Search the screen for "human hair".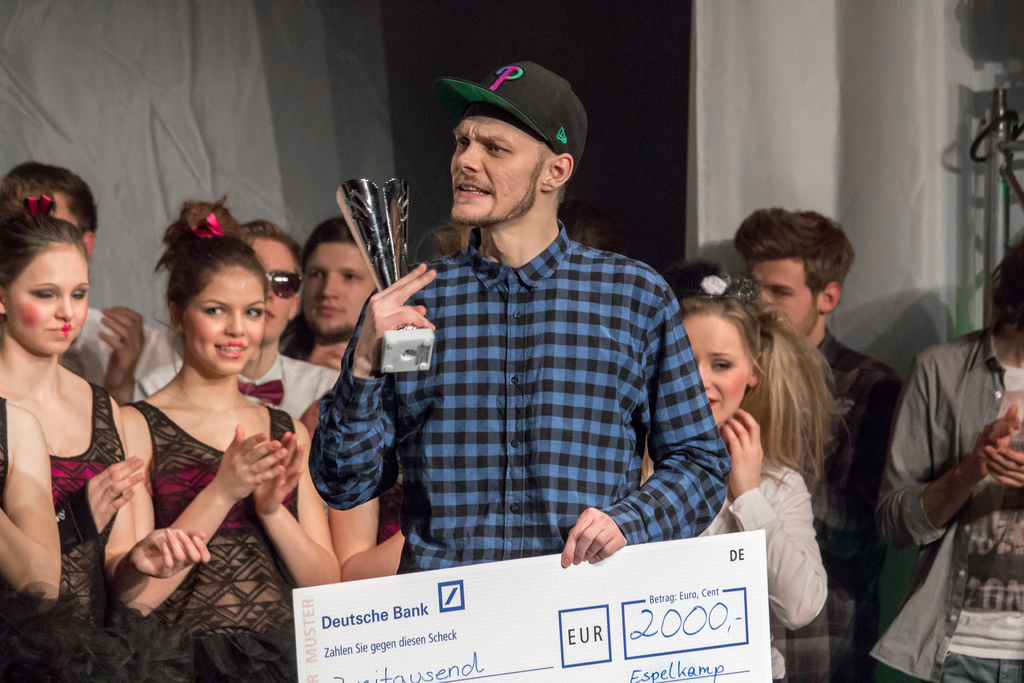
Found at crop(159, 201, 271, 411).
